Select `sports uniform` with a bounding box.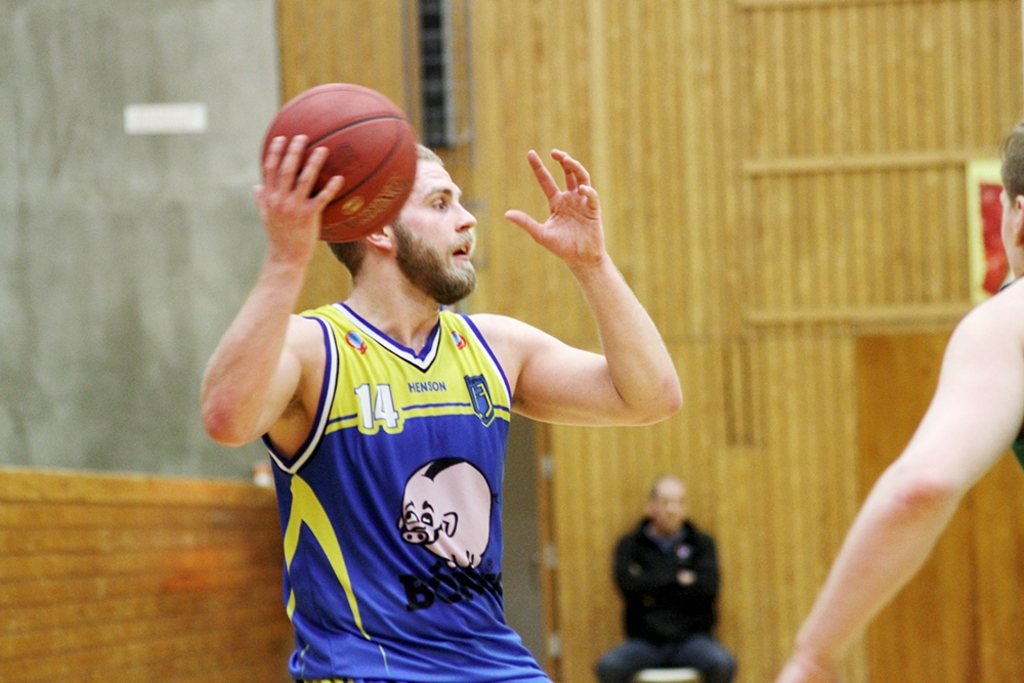
[left=255, top=303, right=547, bottom=682].
